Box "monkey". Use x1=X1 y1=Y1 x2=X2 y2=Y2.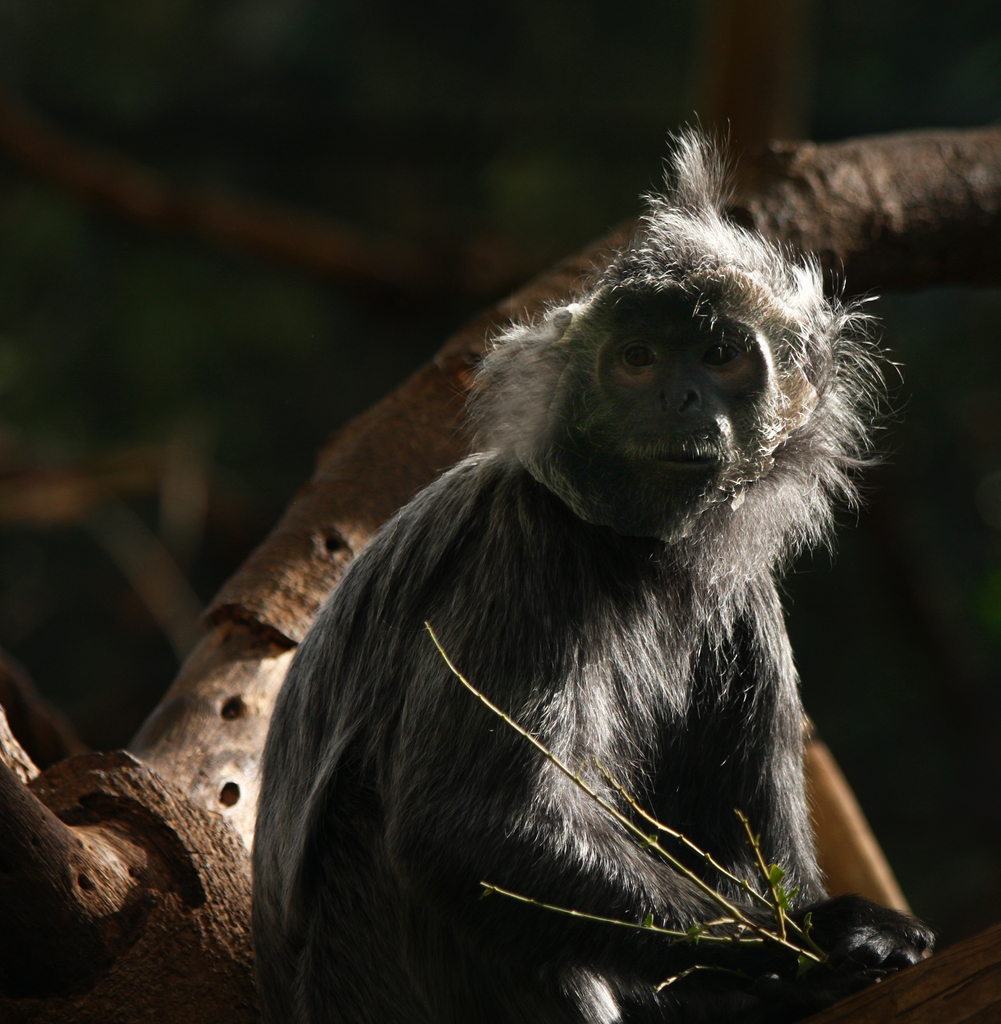
x1=246 y1=118 x2=934 y2=1017.
